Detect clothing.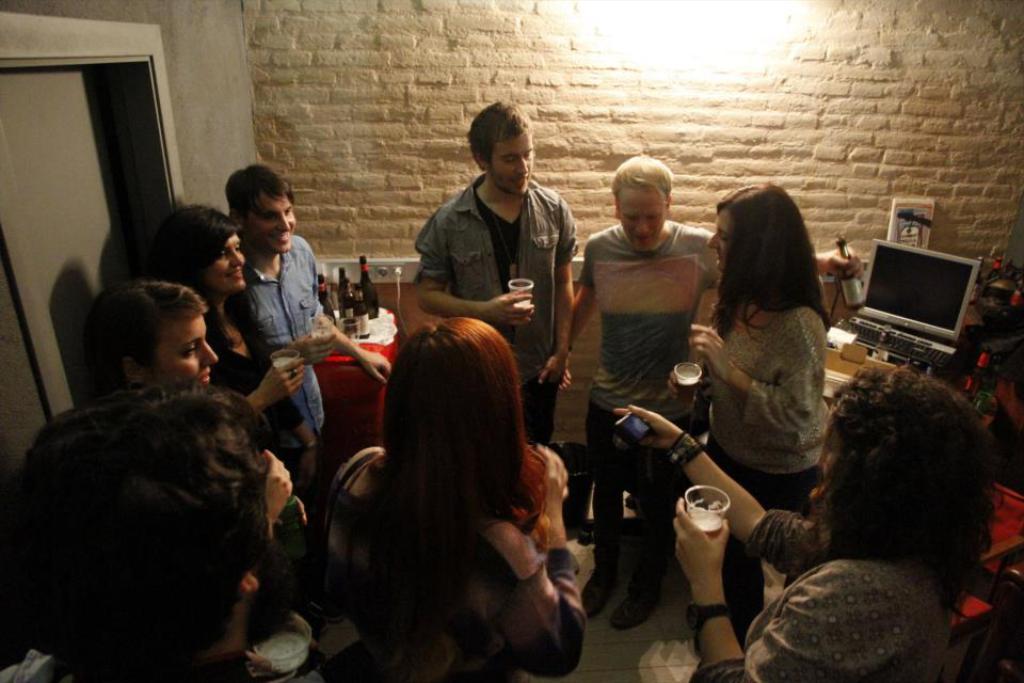
Detected at 198,286,305,468.
